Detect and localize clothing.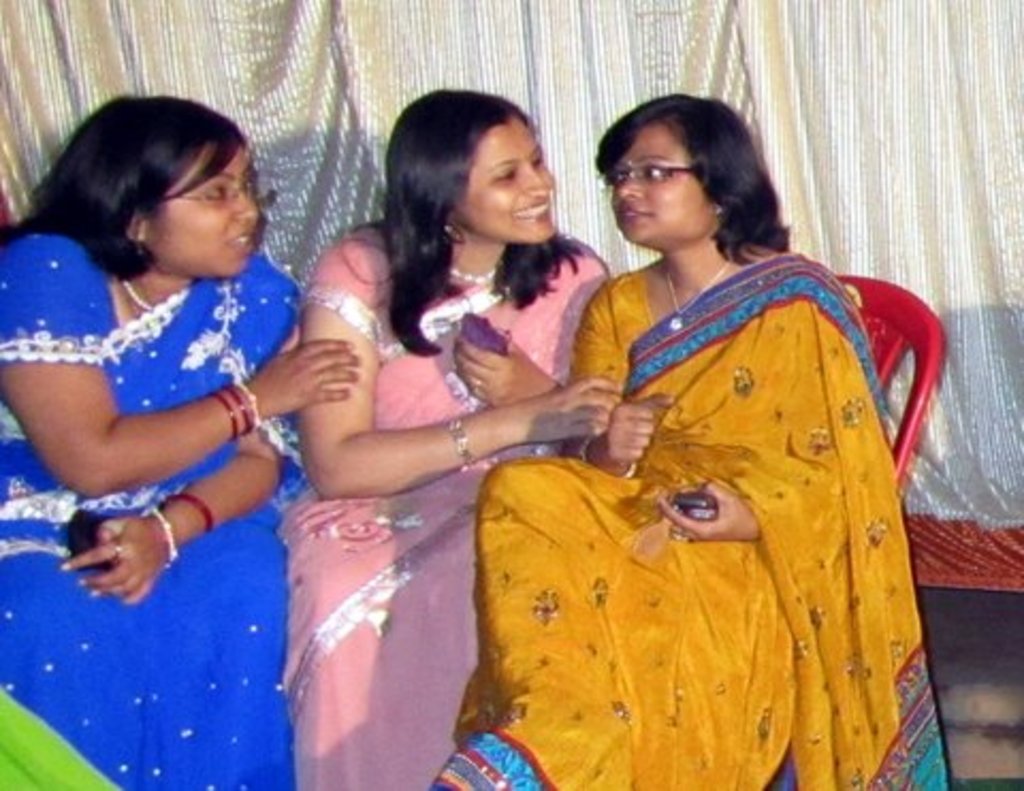
Localized at rect(0, 232, 299, 789).
